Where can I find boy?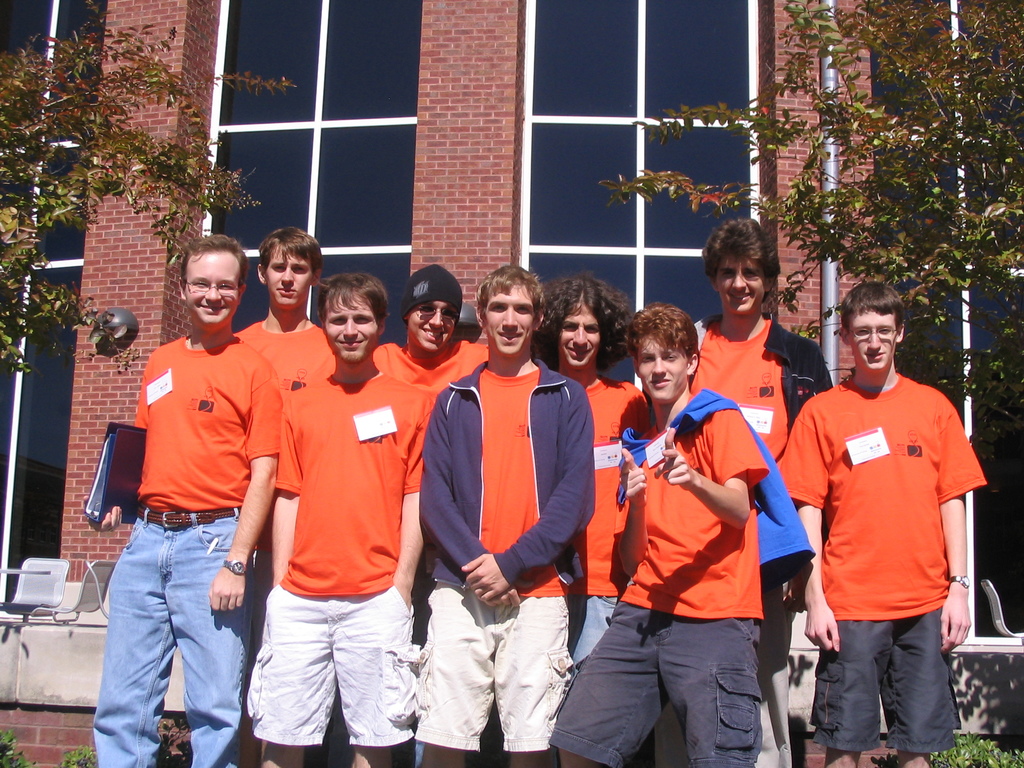
You can find it at [547, 299, 771, 767].
